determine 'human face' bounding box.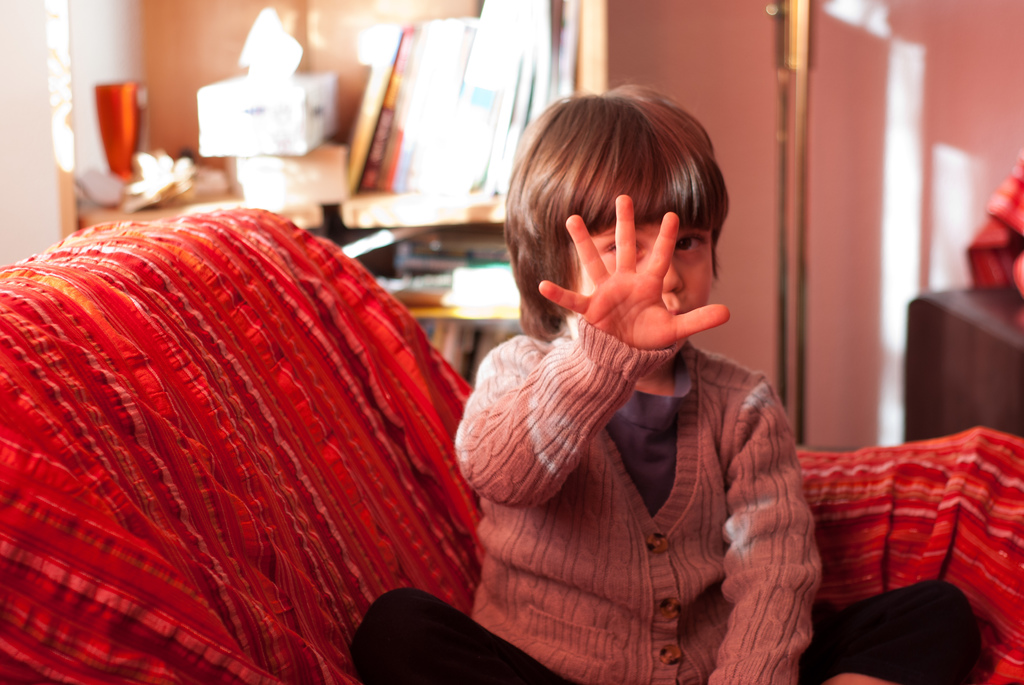
Determined: <bbox>575, 217, 712, 354</bbox>.
